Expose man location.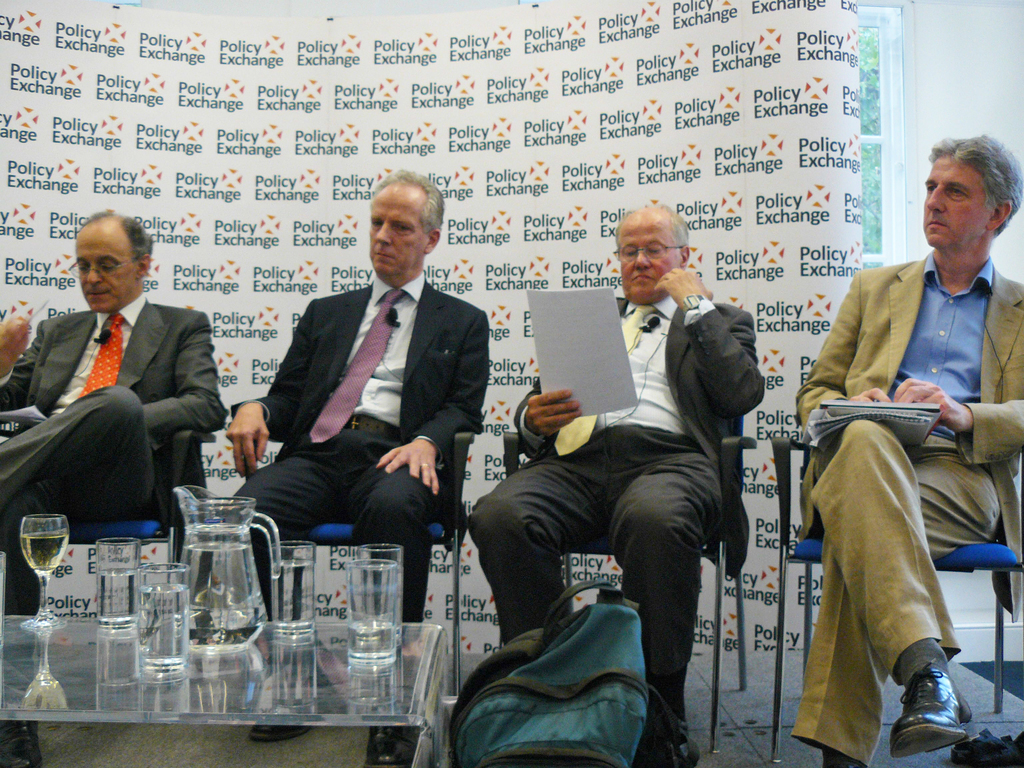
Exposed at select_region(468, 204, 765, 767).
